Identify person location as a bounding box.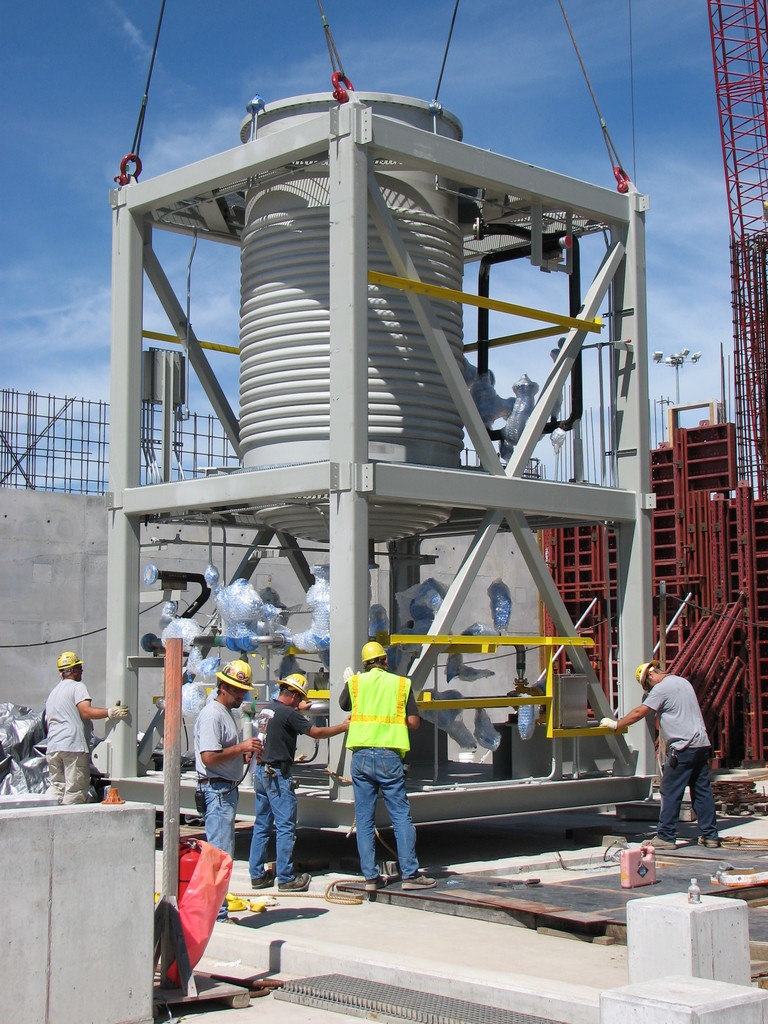
pyautogui.locateOnScreen(615, 666, 722, 847).
